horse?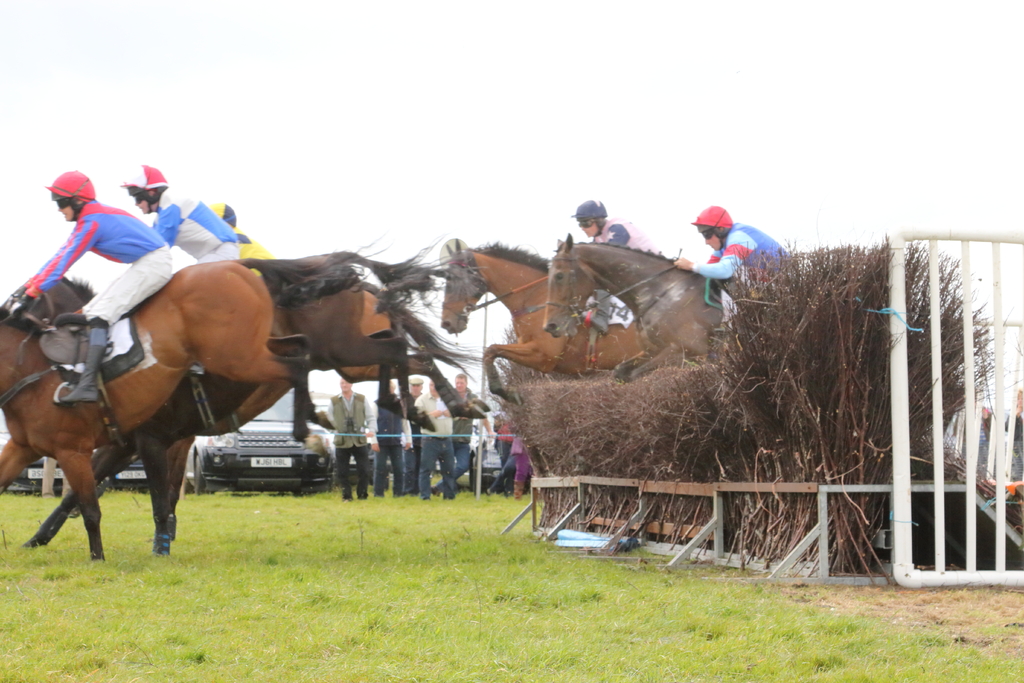
locate(540, 227, 745, 382)
